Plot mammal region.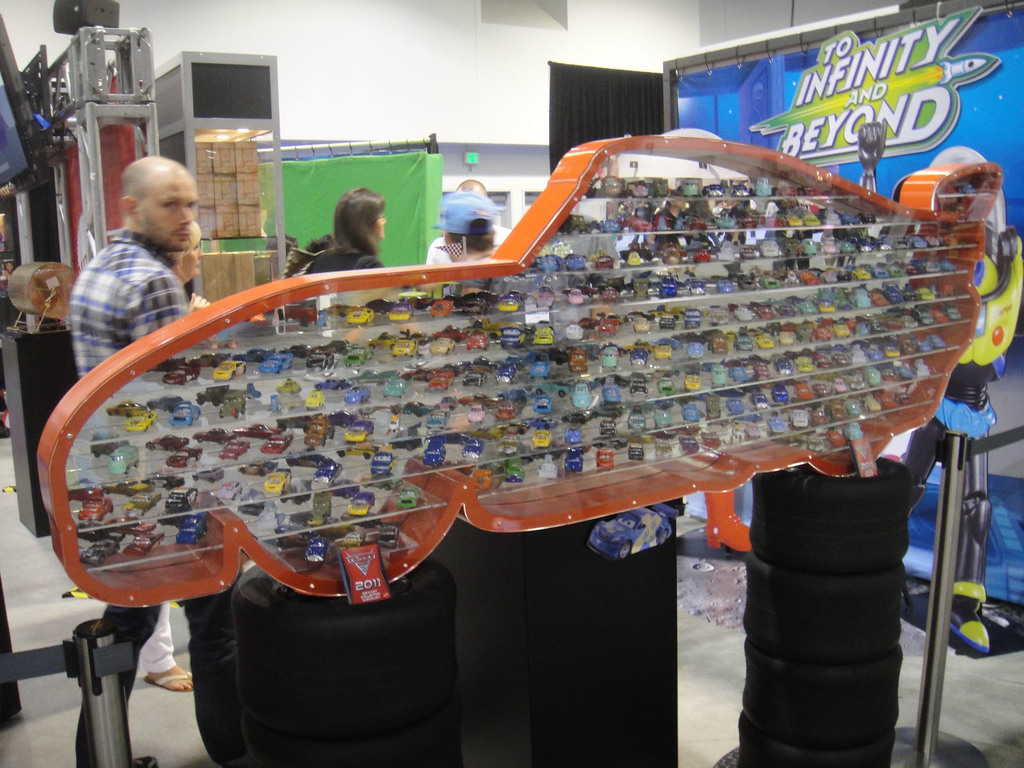
Plotted at crop(65, 152, 213, 685).
